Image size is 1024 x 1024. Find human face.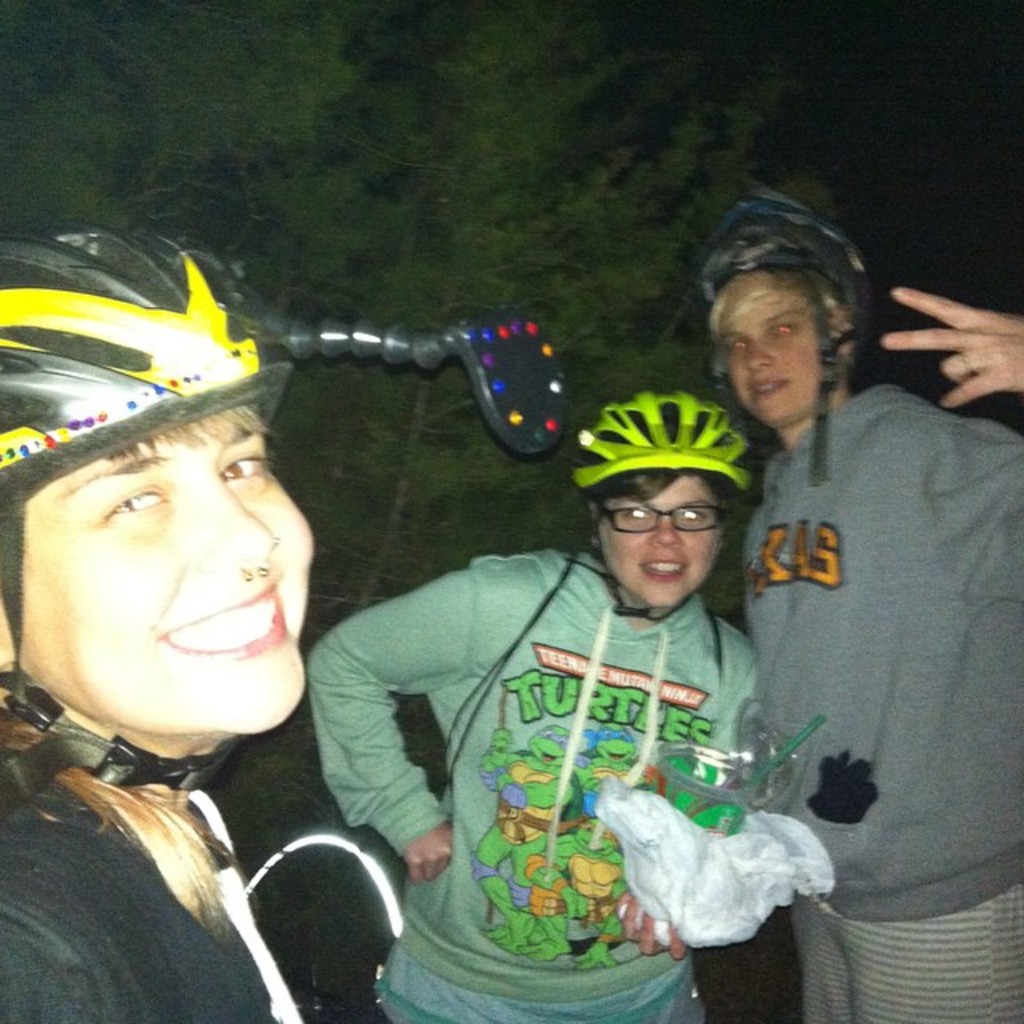
736 296 832 416.
